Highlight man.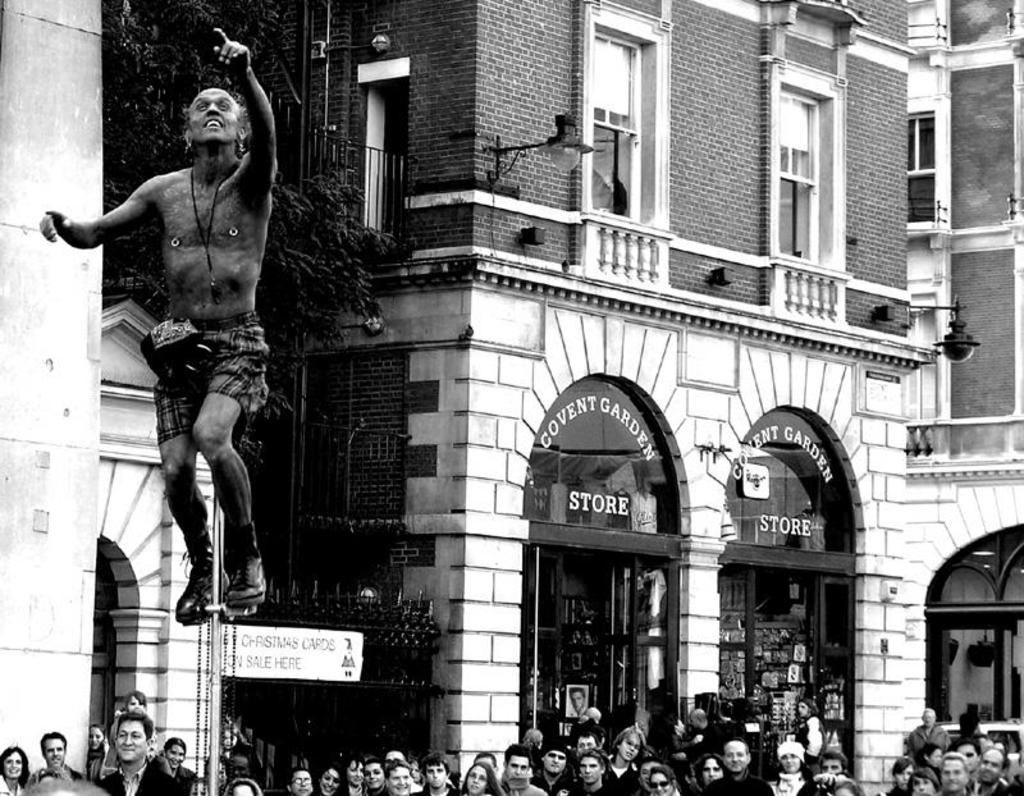
Highlighted region: BBox(96, 705, 180, 795).
